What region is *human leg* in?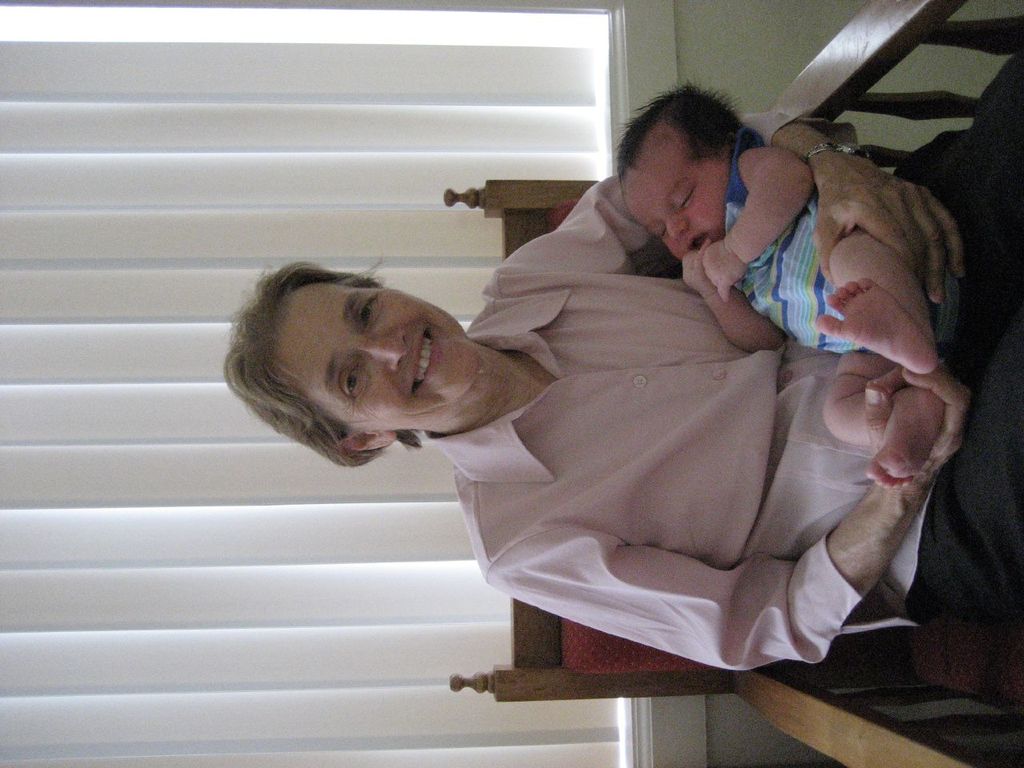
818 354 945 486.
